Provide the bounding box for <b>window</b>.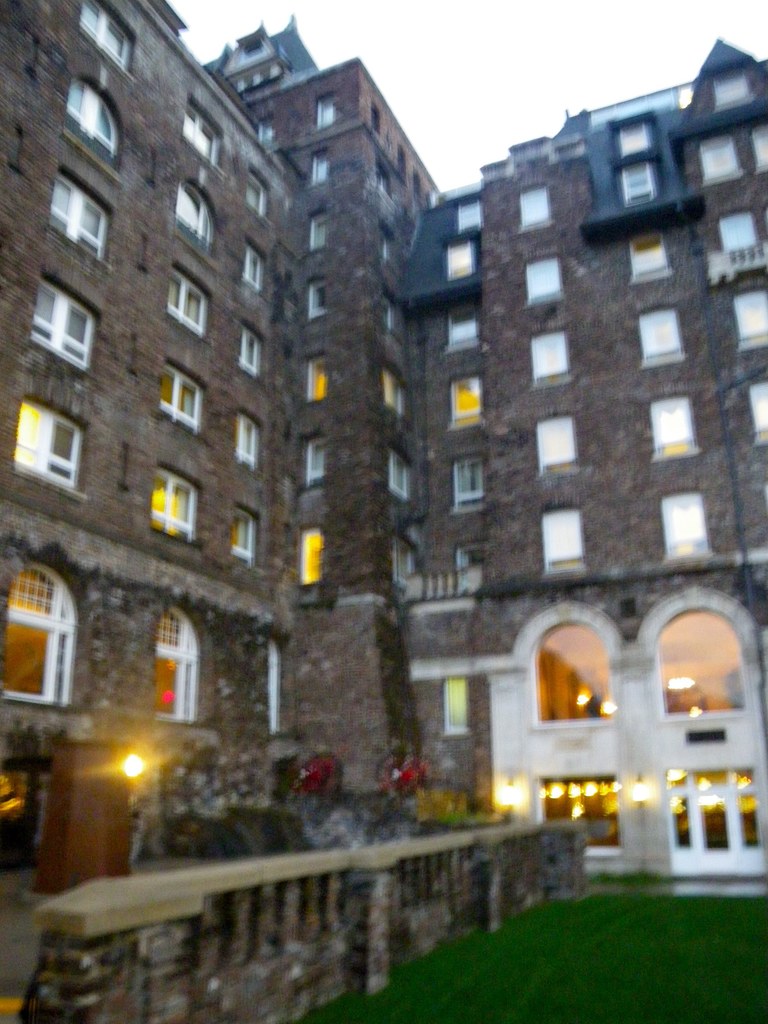
left=310, top=287, right=326, bottom=323.
